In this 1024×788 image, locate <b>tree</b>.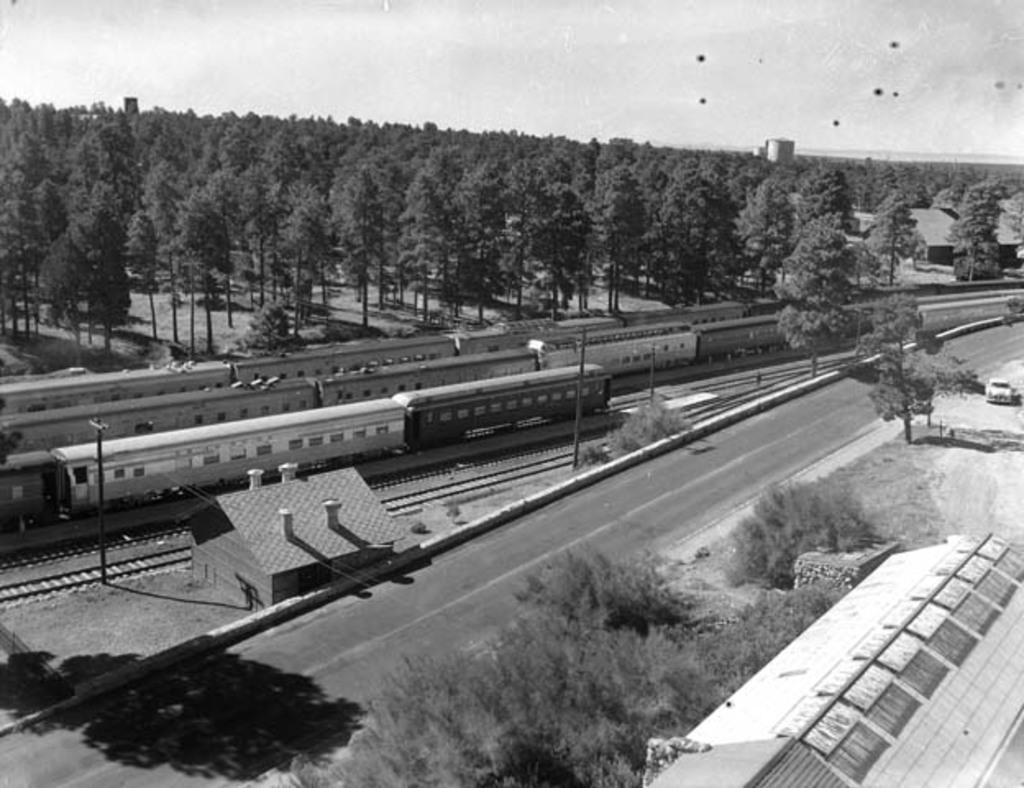
Bounding box: [left=935, top=171, right=1014, bottom=297].
